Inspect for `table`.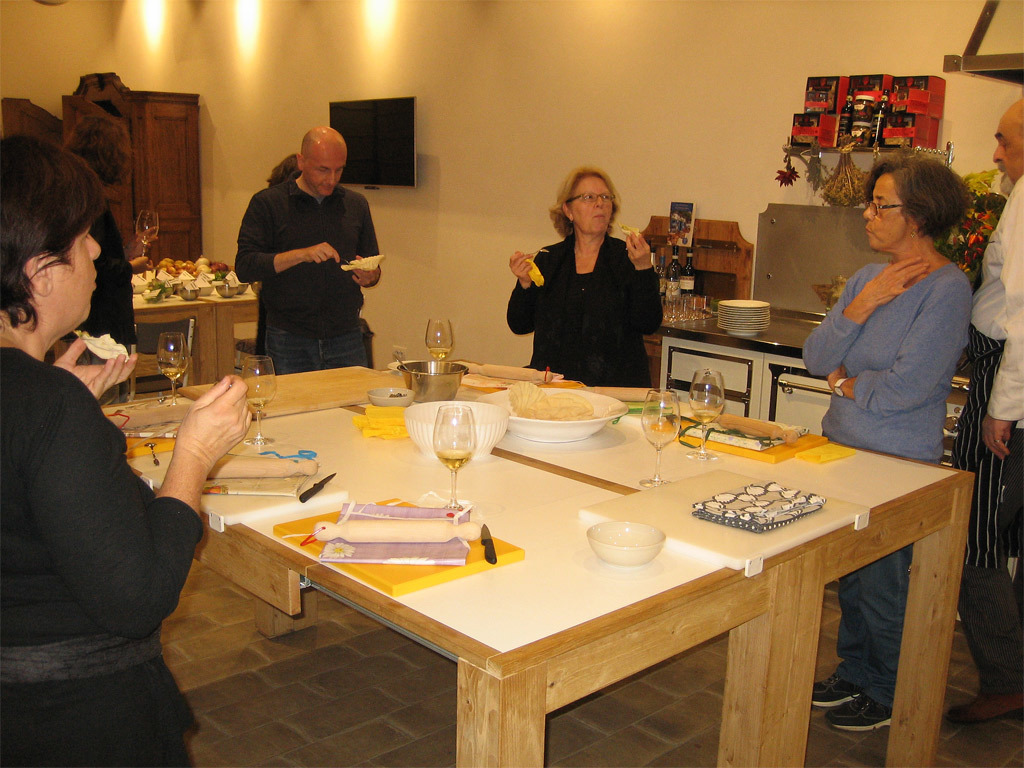
Inspection: [x1=133, y1=260, x2=261, y2=398].
